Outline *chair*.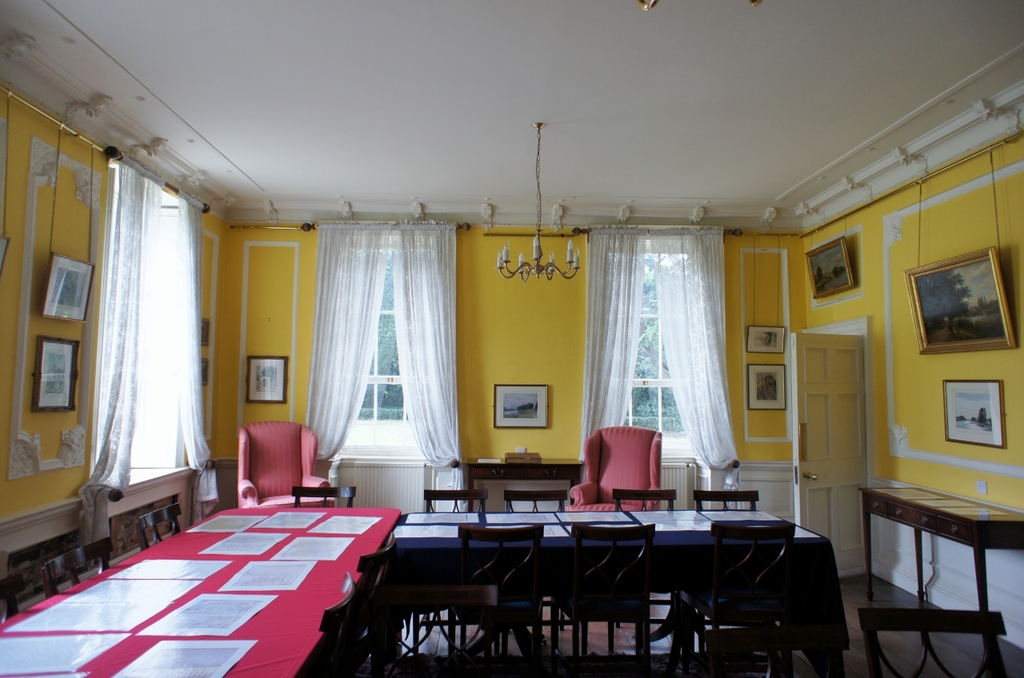
Outline: select_region(675, 518, 794, 677).
